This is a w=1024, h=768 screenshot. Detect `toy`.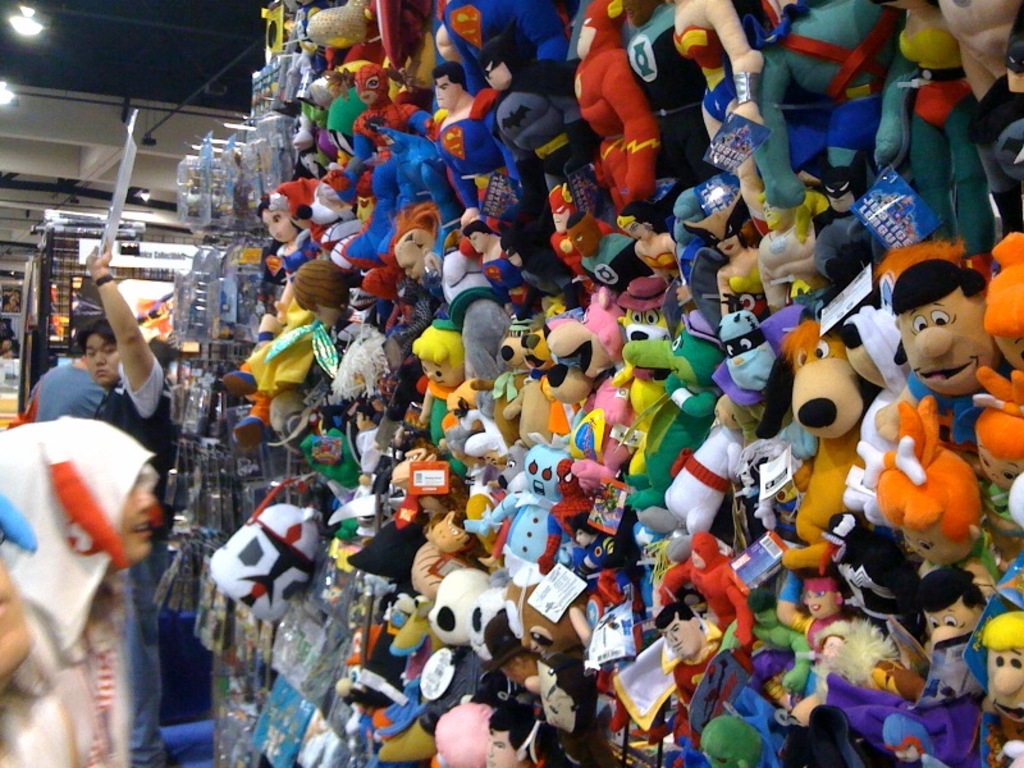
257/188/330/326.
